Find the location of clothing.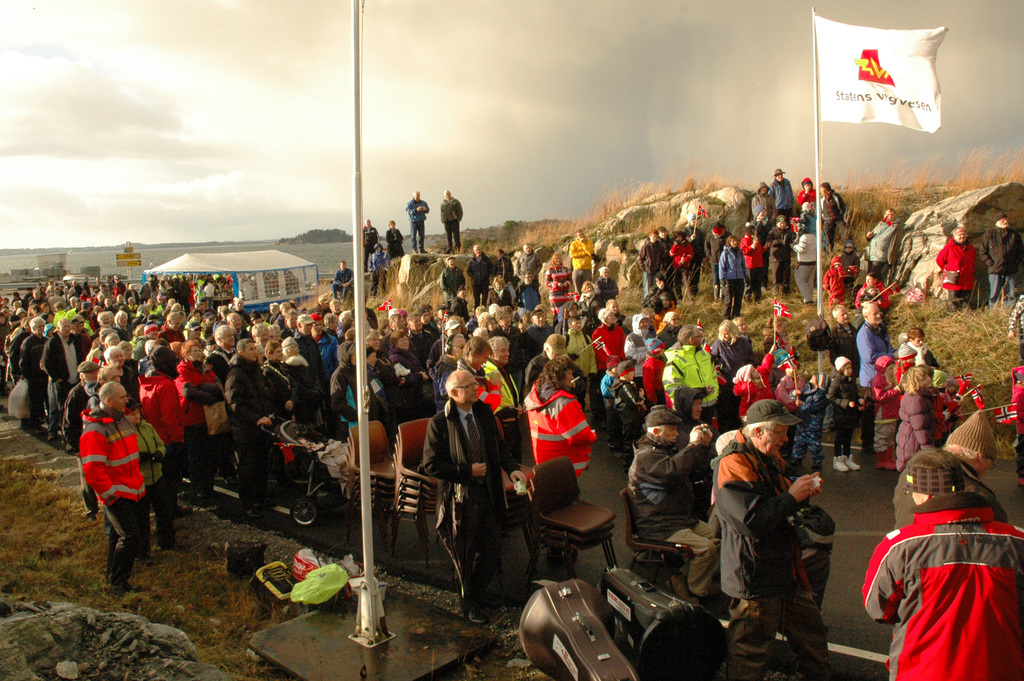
Location: BBox(639, 255, 656, 288).
